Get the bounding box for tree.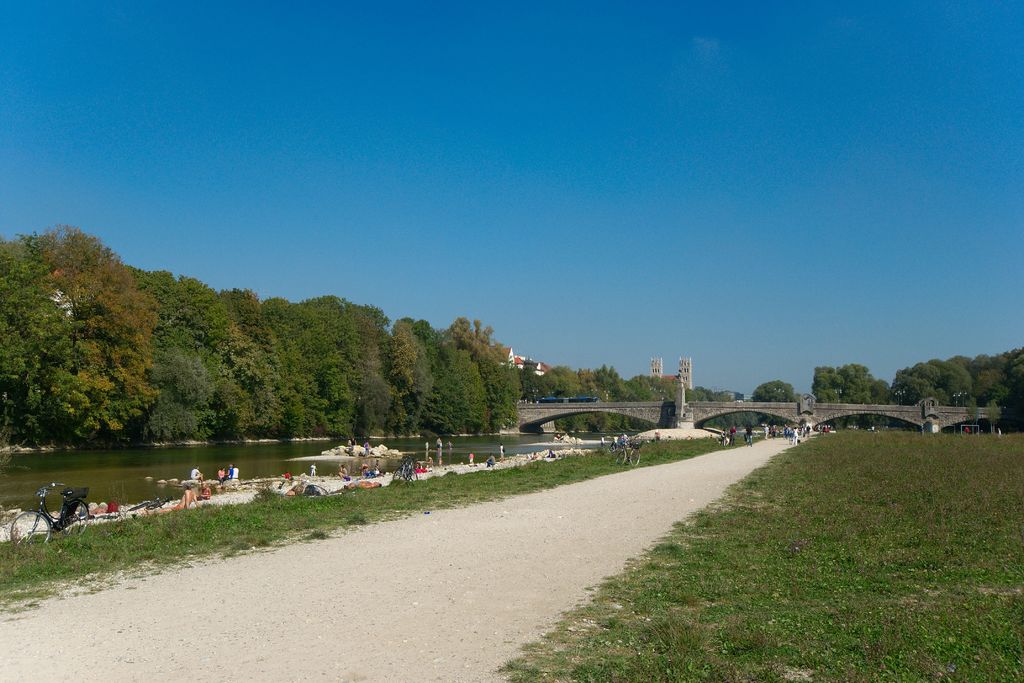
{"x1": 13, "y1": 211, "x2": 203, "y2": 484}.
